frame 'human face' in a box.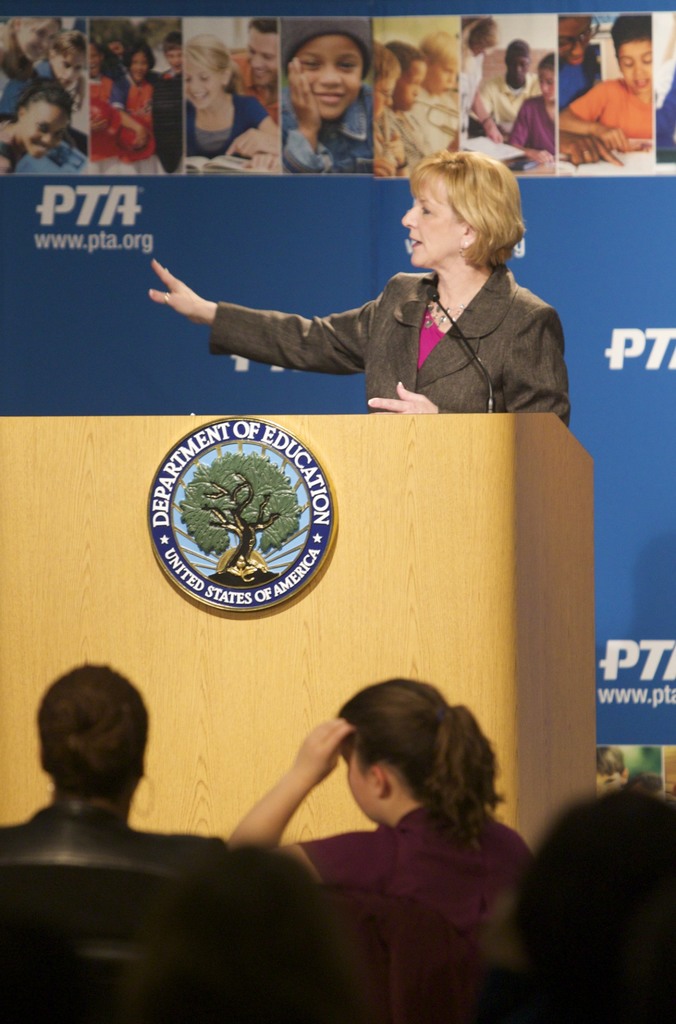
pyautogui.locateOnScreen(618, 41, 651, 93).
